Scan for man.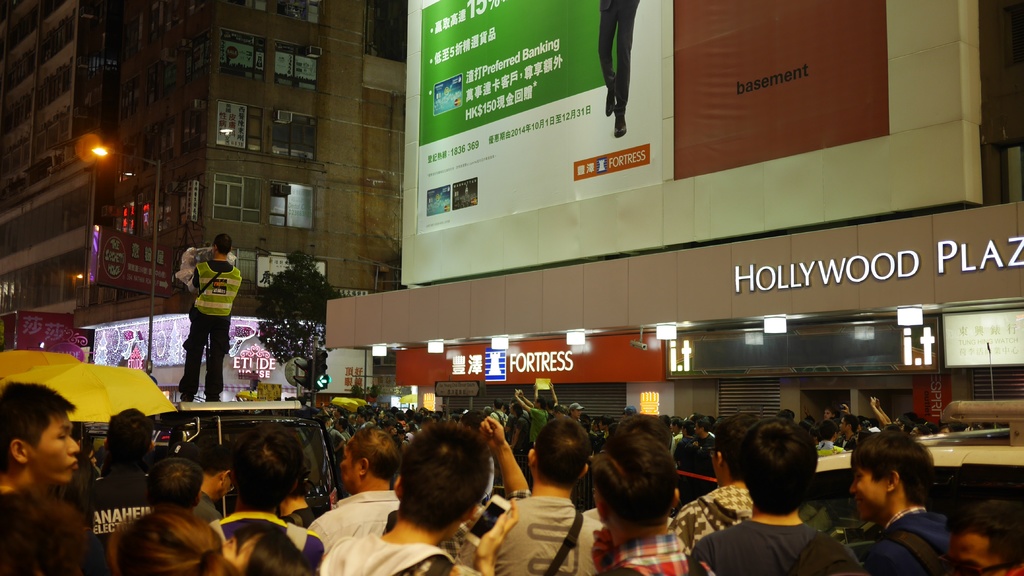
Scan result: bbox=(194, 447, 237, 518).
